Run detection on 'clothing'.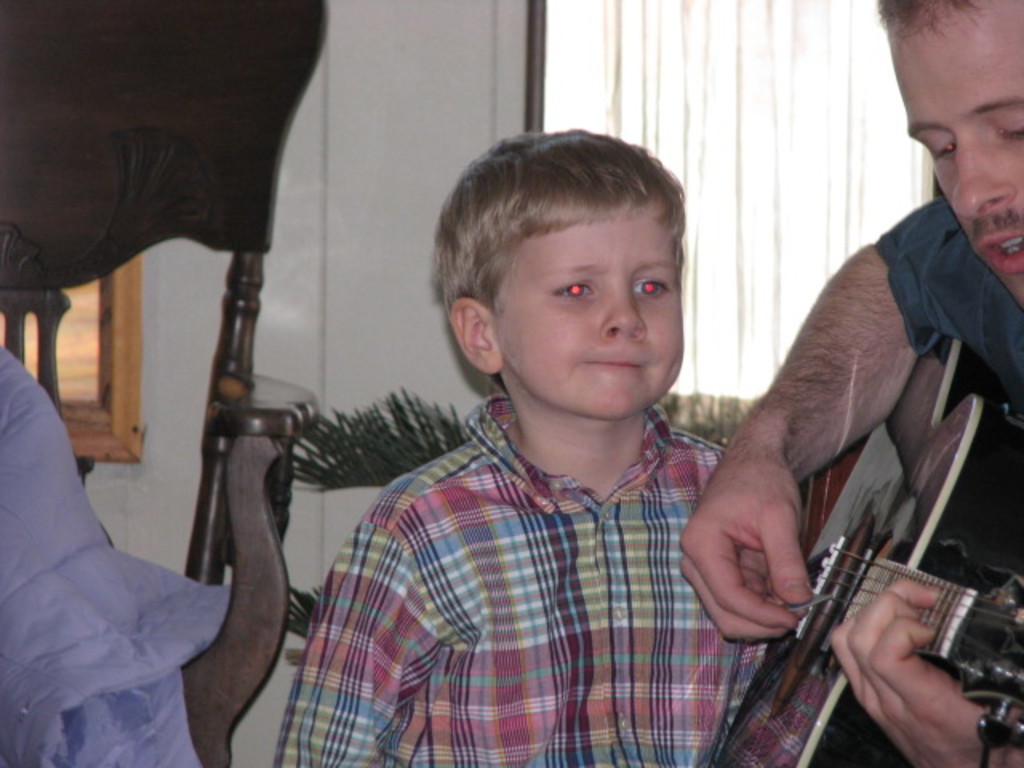
Result: <region>883, 192, 1022, 408</region>.
